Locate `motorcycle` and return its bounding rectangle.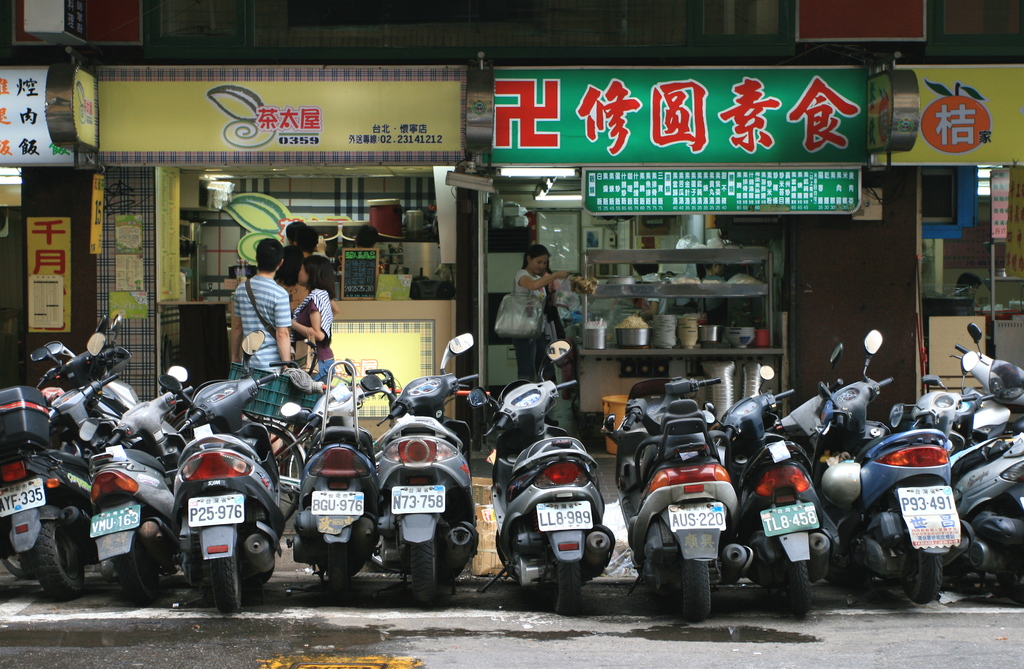
rect(16, 350, 179, 609).
